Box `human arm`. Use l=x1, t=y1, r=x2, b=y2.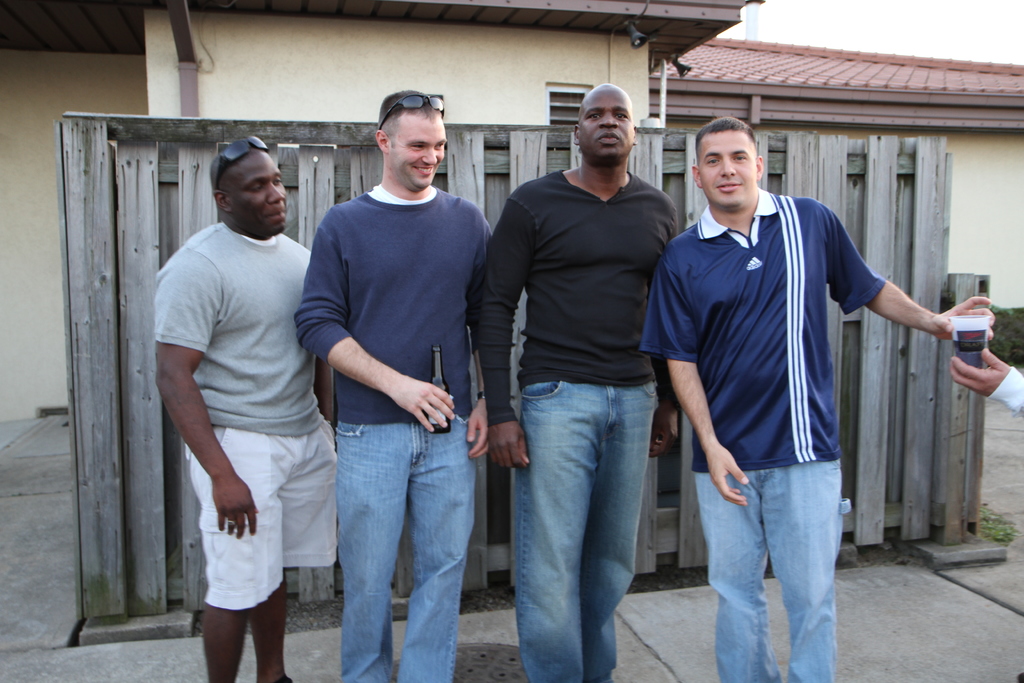
l=465, t=215, r=493, b=463.
